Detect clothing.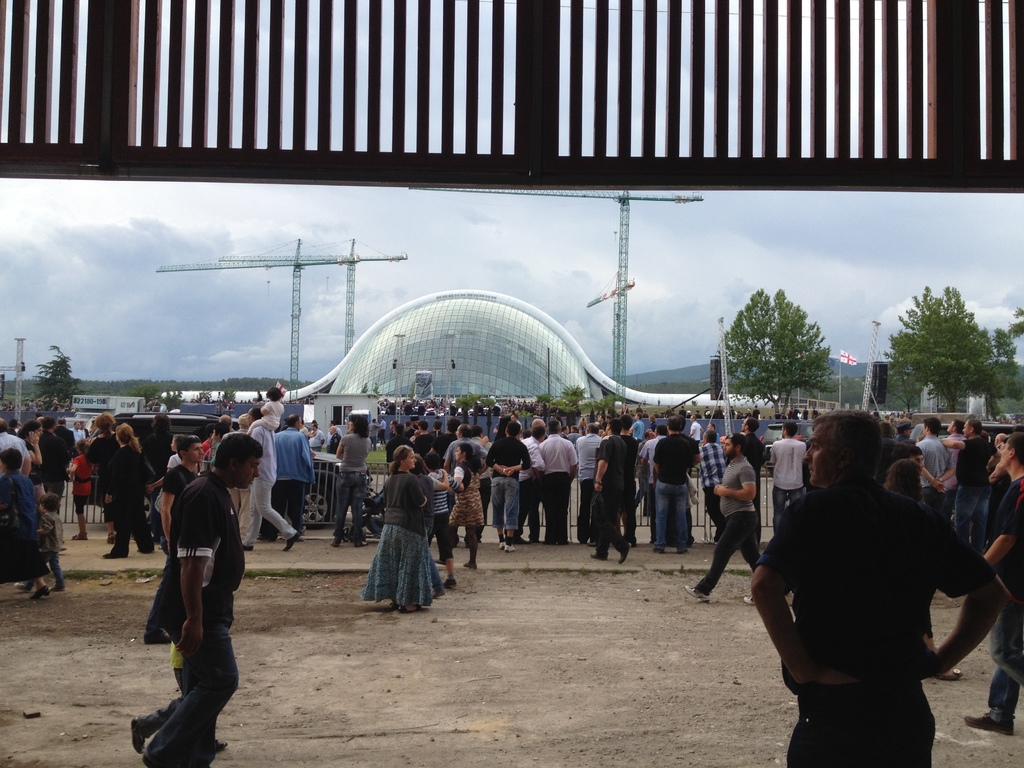
Detected at bbox(755, 445, 989, 732).
